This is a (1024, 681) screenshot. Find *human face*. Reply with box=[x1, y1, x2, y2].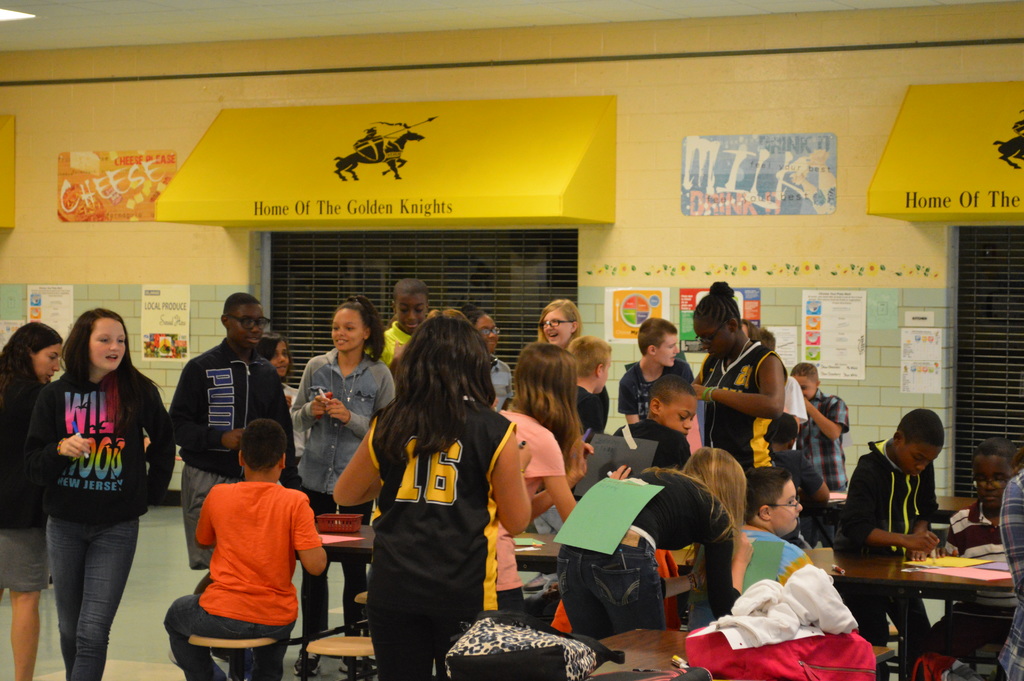
box=[777, 482, 803, 530].
